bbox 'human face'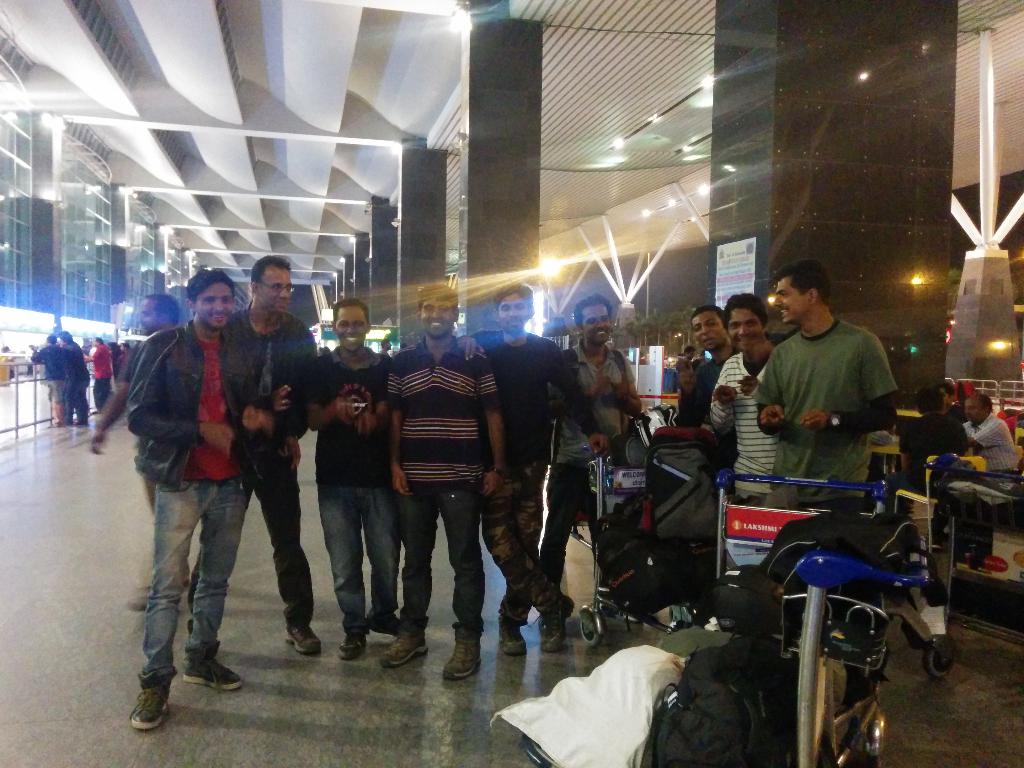
bbox=(196, 281, 232, 327)
